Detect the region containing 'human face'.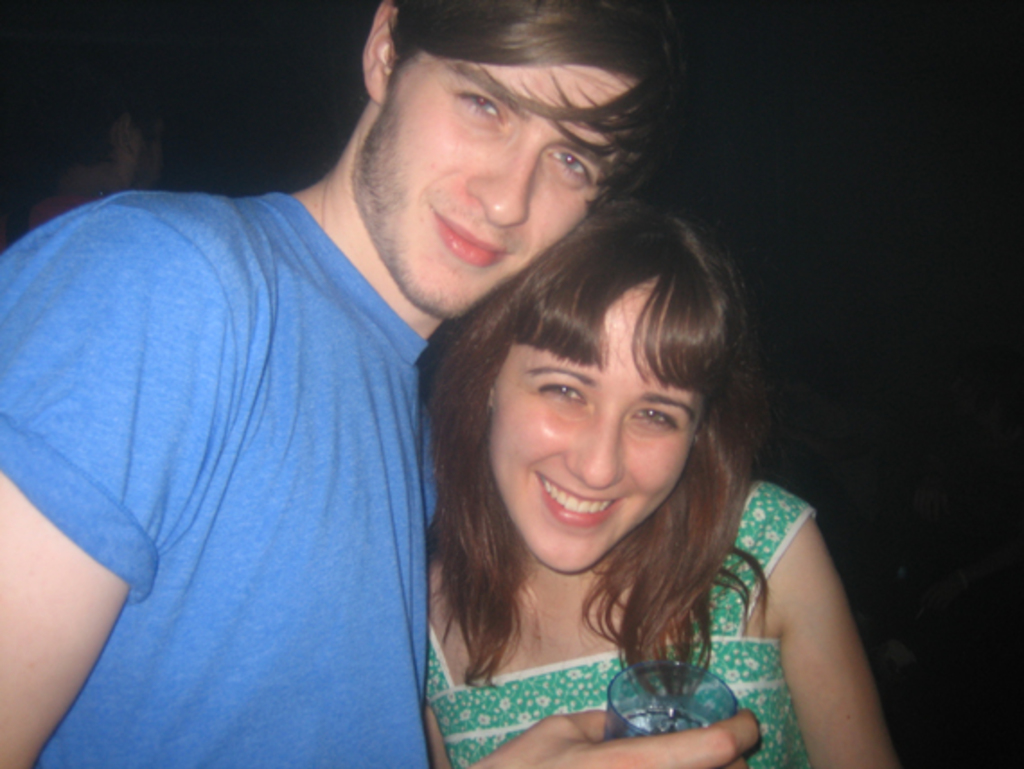
BBox(365, 66, 641, 322).
